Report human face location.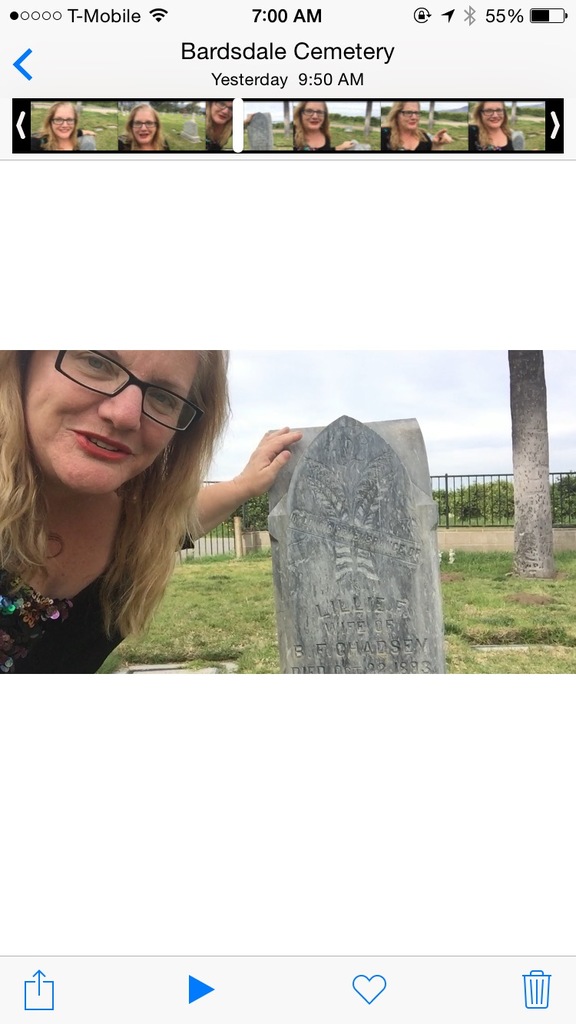
Report: left=209, top=97, right=233, bottom=127.
